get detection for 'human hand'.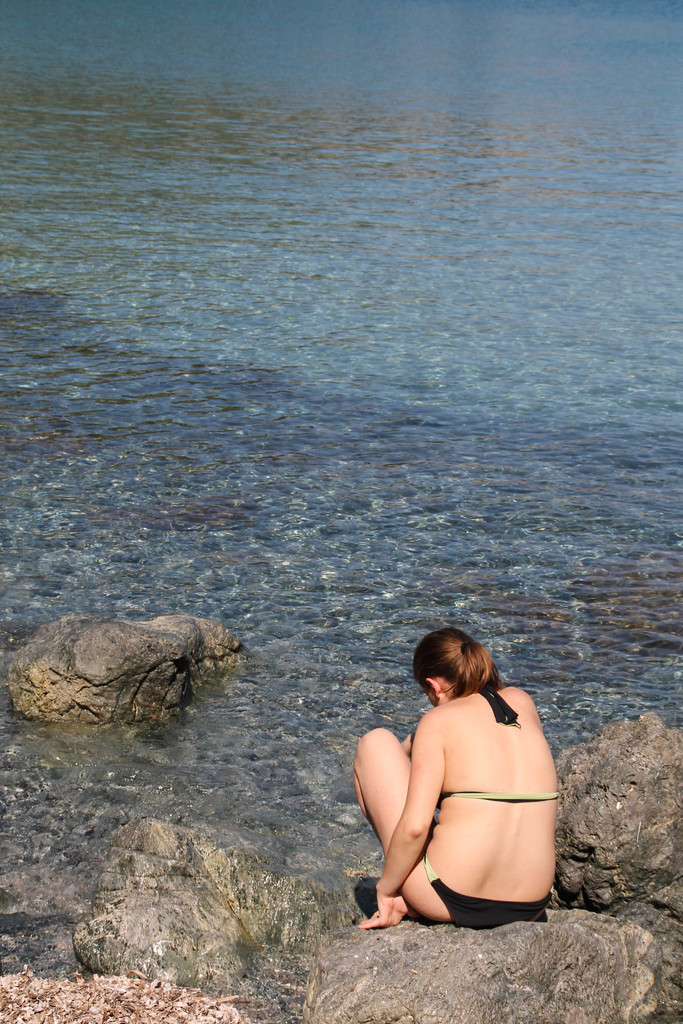
Detection: detection(354, 880, 422, 934).
